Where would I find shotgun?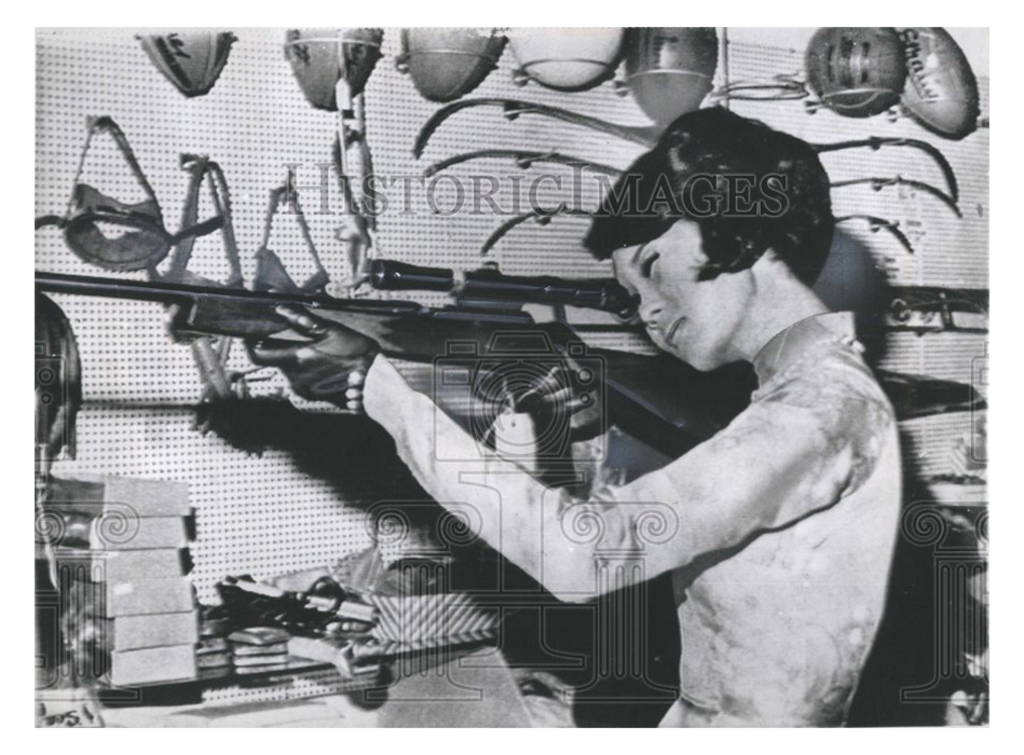
At (33, 255, 641, 436).
